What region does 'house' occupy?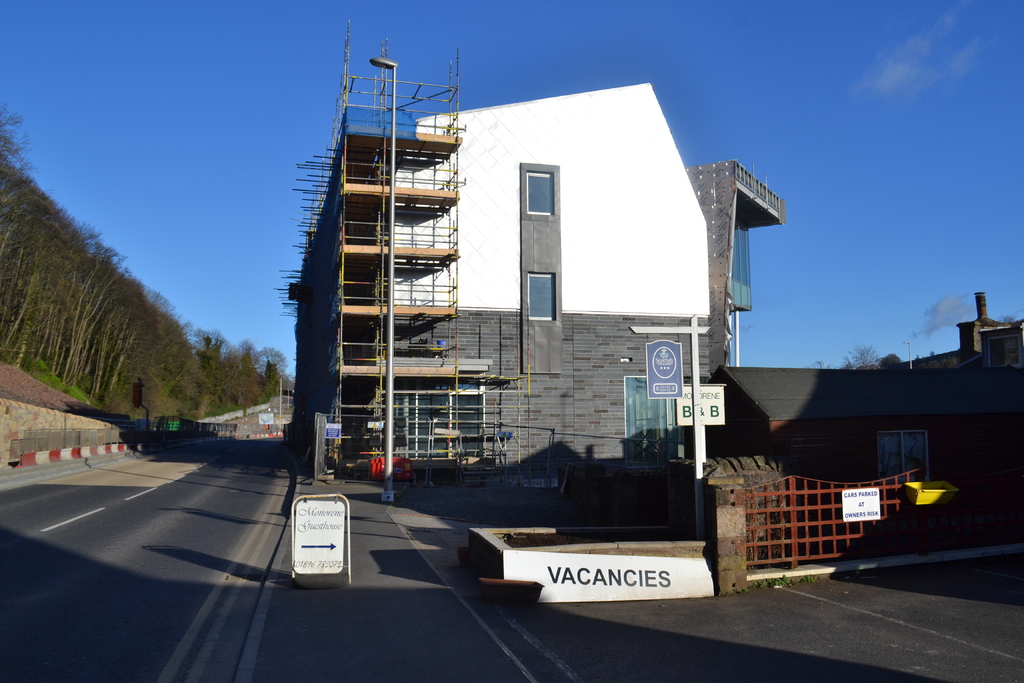
[280, 9, 707, 504].
